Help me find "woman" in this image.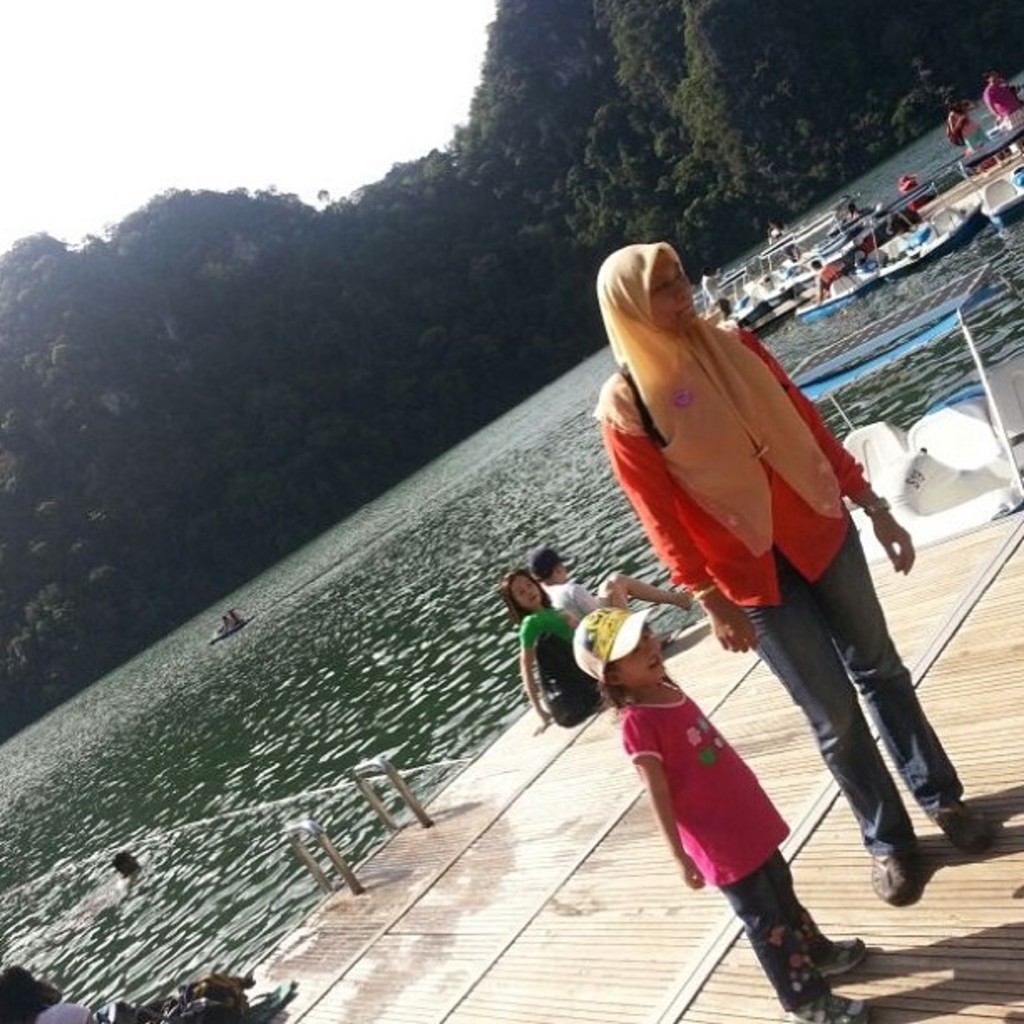
Found it: <box>509,561,589,756</box>.
